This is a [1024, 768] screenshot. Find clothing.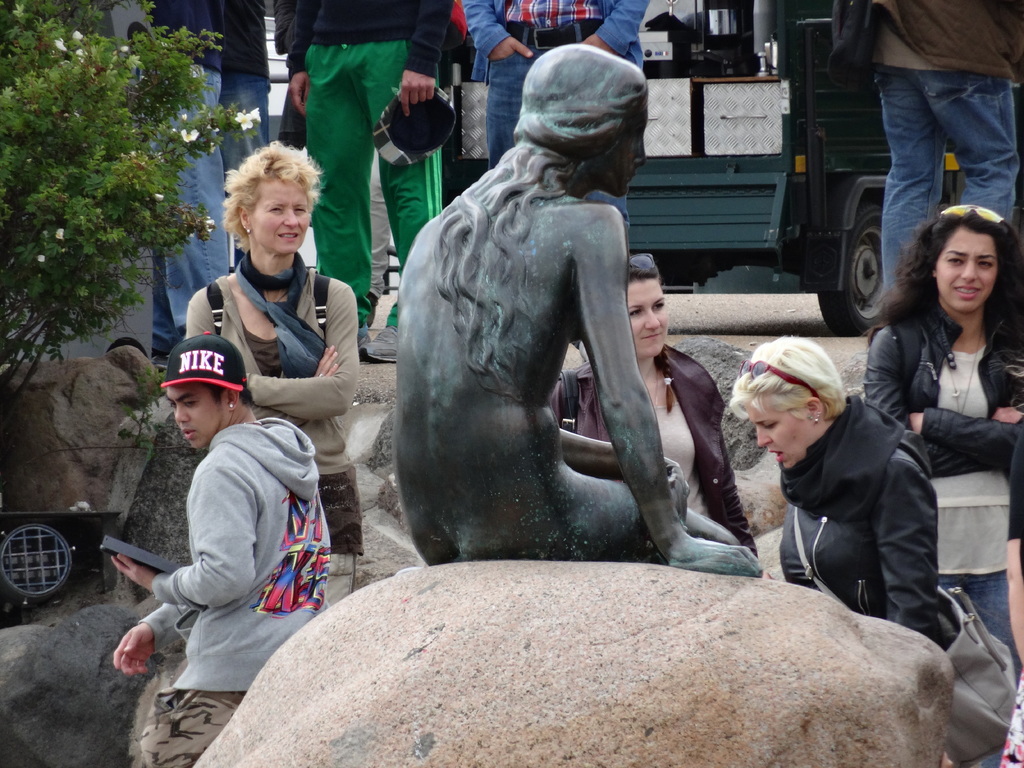
Bounding box: pyautogui.locateOnScreen(777, 392, 945, 654).
